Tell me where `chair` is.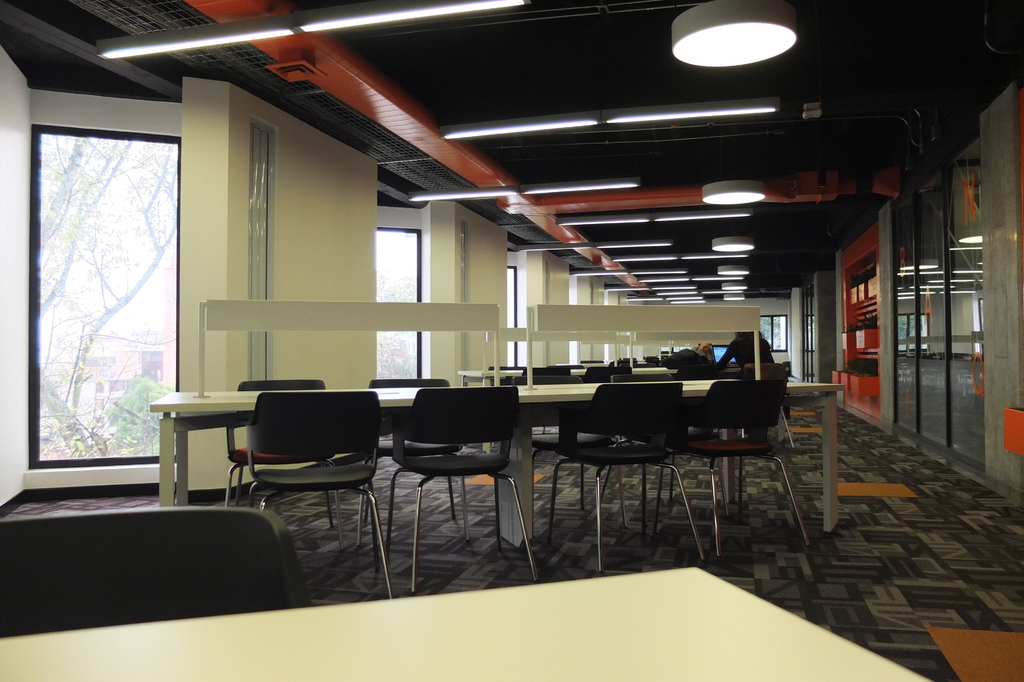
`chair` is at <box>243,391,395,597</box>.
